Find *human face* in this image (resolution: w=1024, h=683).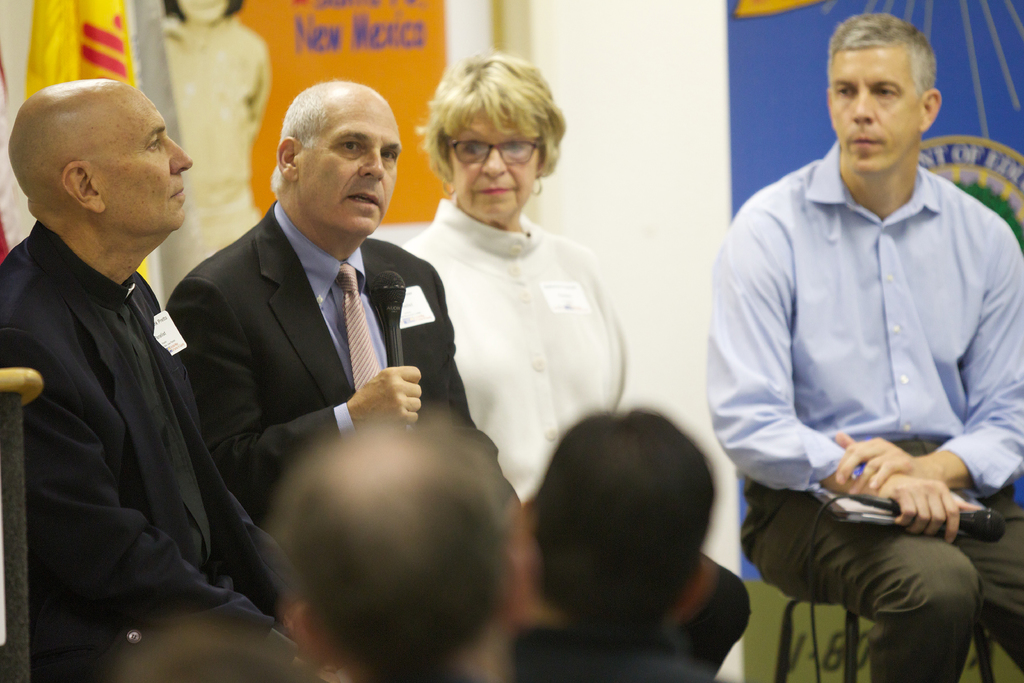
296,102,401,235.
